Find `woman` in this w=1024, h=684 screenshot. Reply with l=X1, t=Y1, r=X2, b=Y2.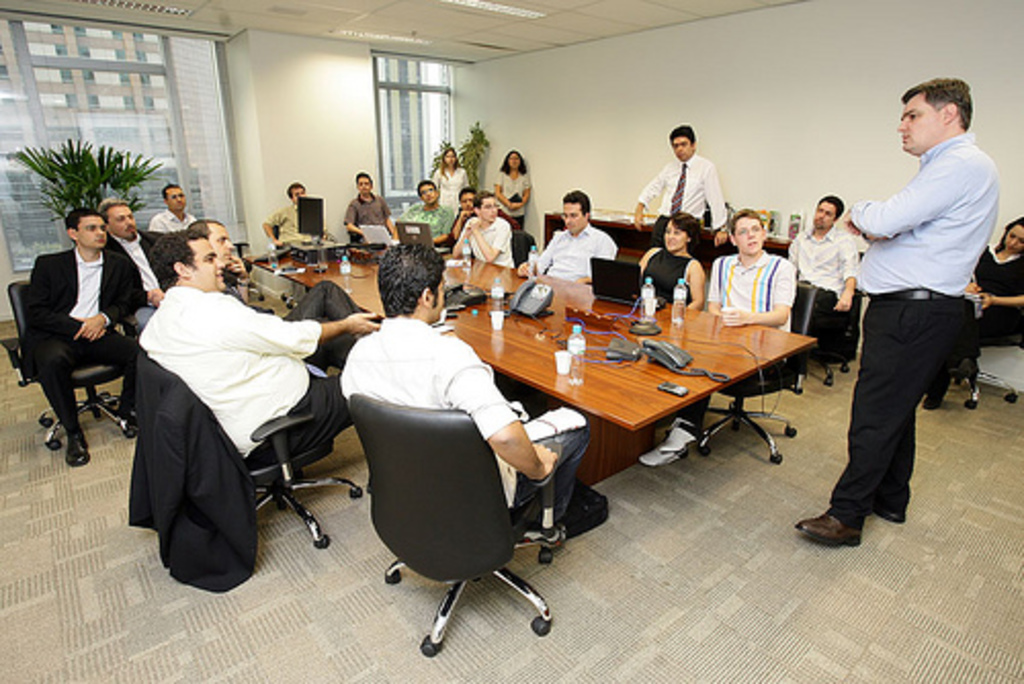
l=487, t=145, r=532, b=229.
